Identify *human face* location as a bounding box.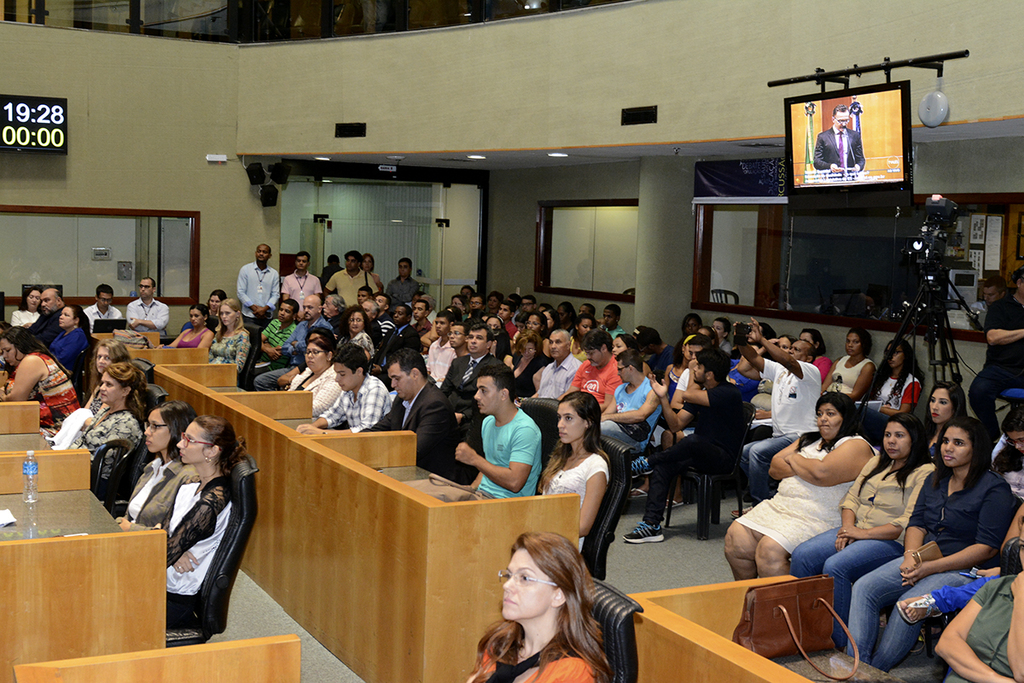
x1=579, y1=318, x2=591, y2=330.
